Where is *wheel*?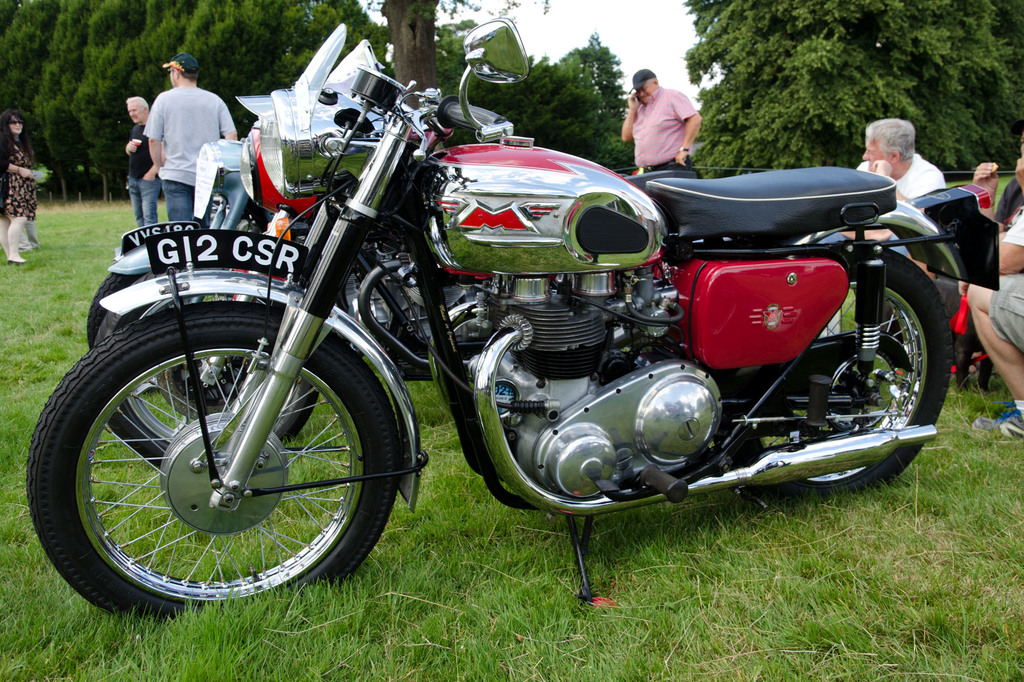
[x1=85, y1=271, x2=316, y2=466].
